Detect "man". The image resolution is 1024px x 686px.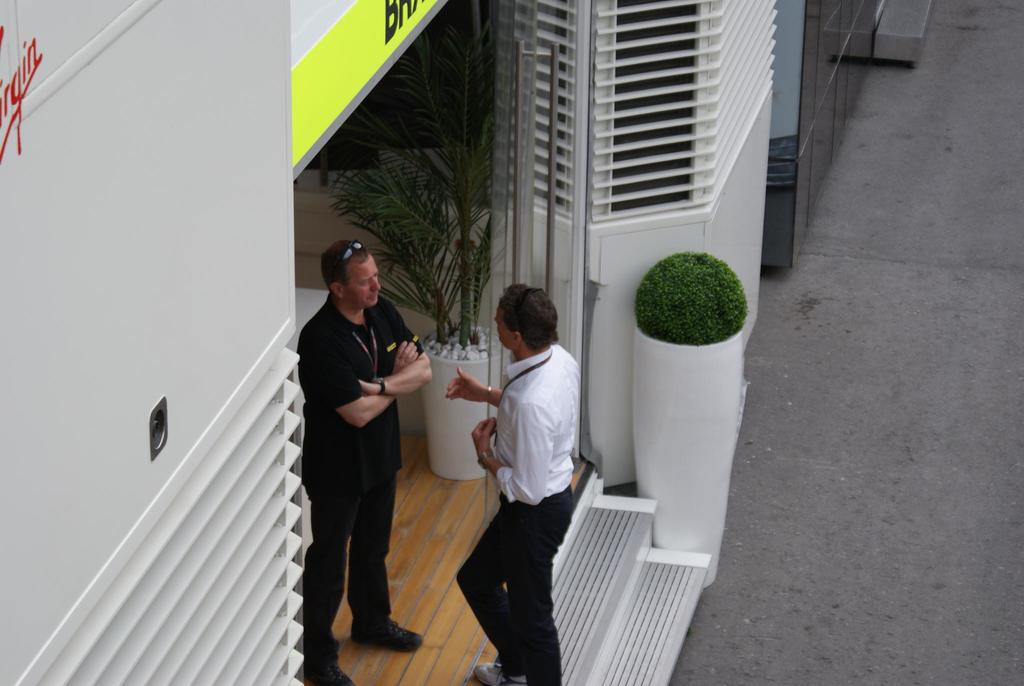
443/286/596/685.
